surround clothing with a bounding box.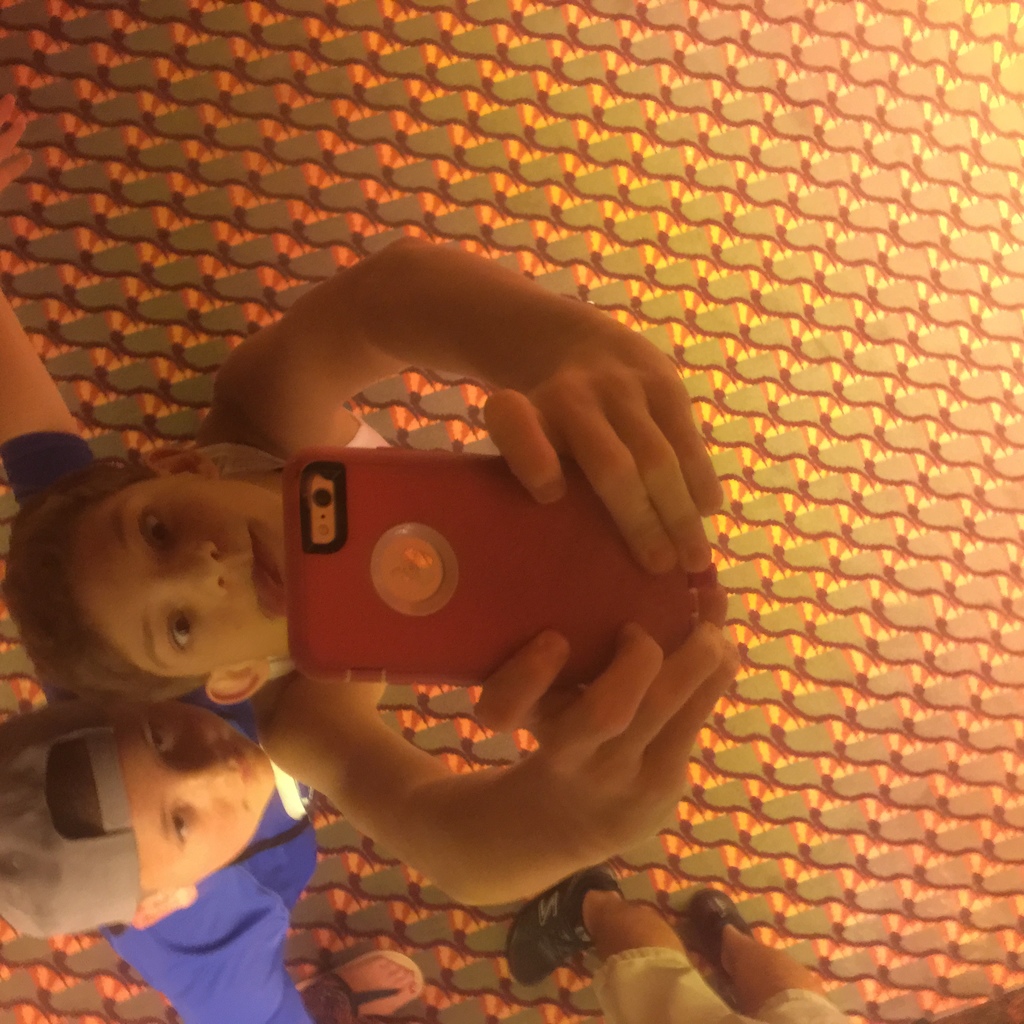
{"left": 0, "top": 429, "right": 313, "bottom": 1023}.
